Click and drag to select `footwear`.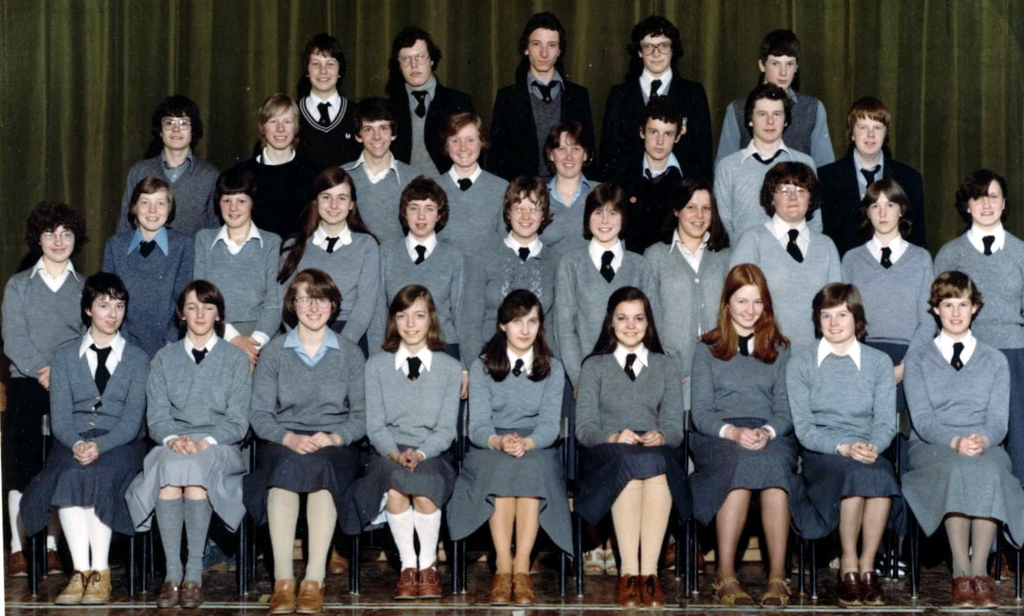
Selection: rect(867, 571, 884, 605).
